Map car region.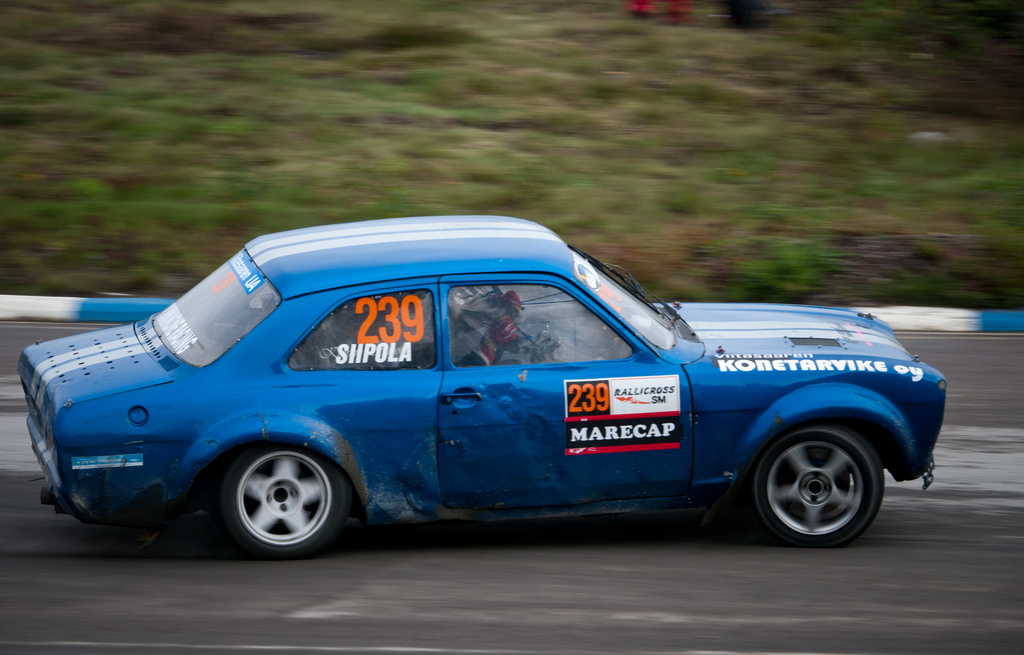
Mapped to {"x1": 14, "y1": 210, "x2": 951, "y2": 562}.
